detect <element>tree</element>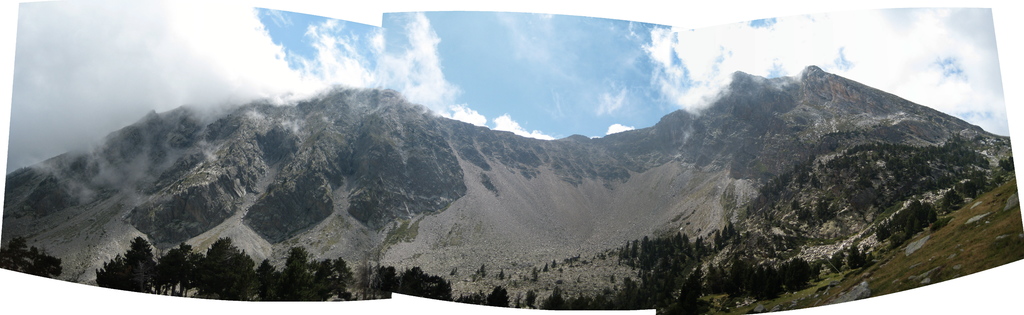
<bbox>404, 268, 447, 301</bbox>
